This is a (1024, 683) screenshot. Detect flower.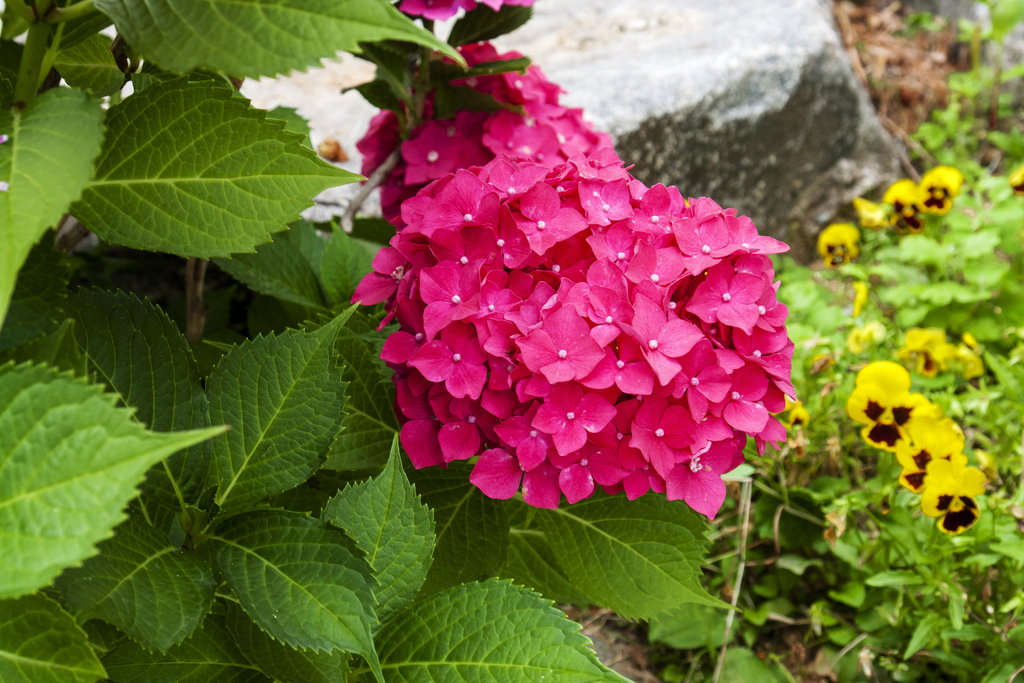
(914, 164, 964, 215).
